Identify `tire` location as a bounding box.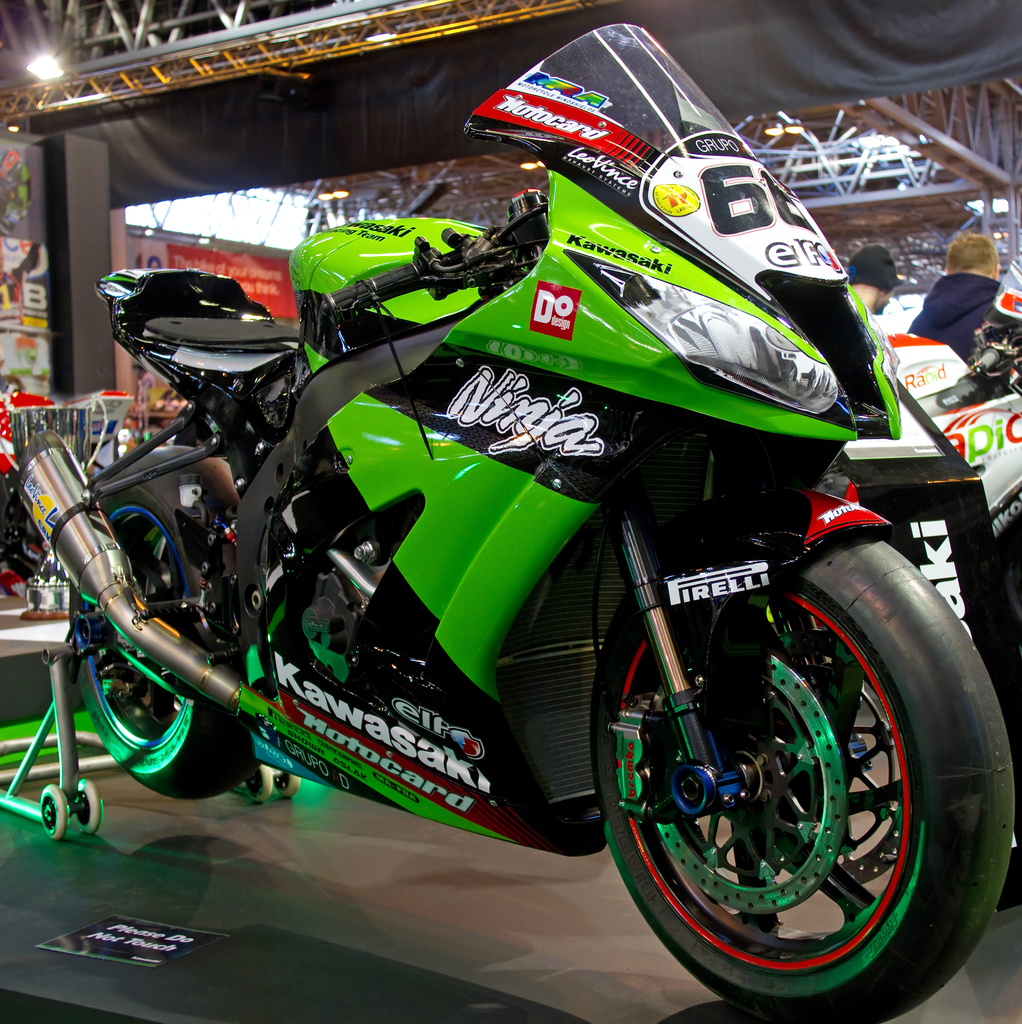
(592,526,1017,1023).
